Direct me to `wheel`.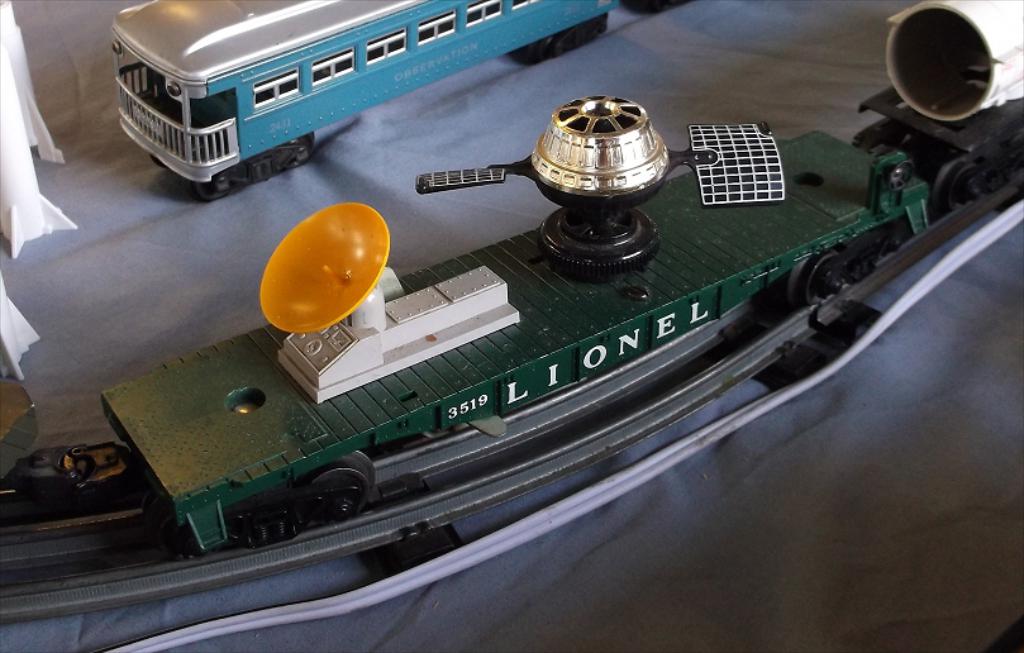
Direction: [292, 475, 361, 532].
